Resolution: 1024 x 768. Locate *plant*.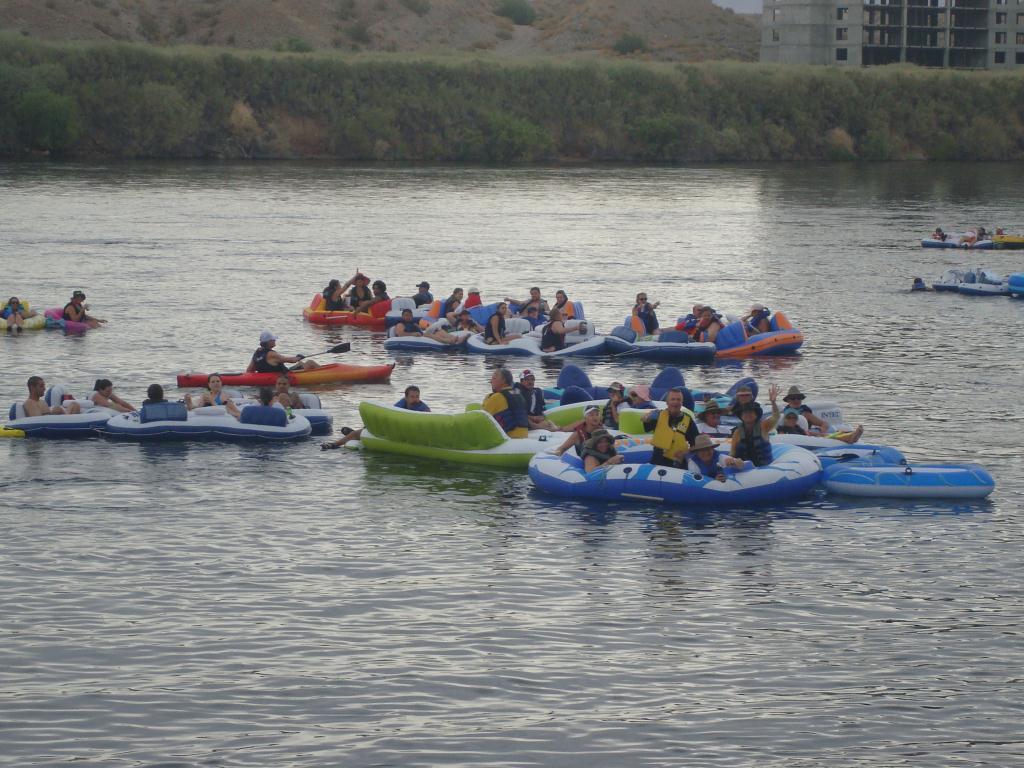
bbox=(826, 121, 867, 159).
